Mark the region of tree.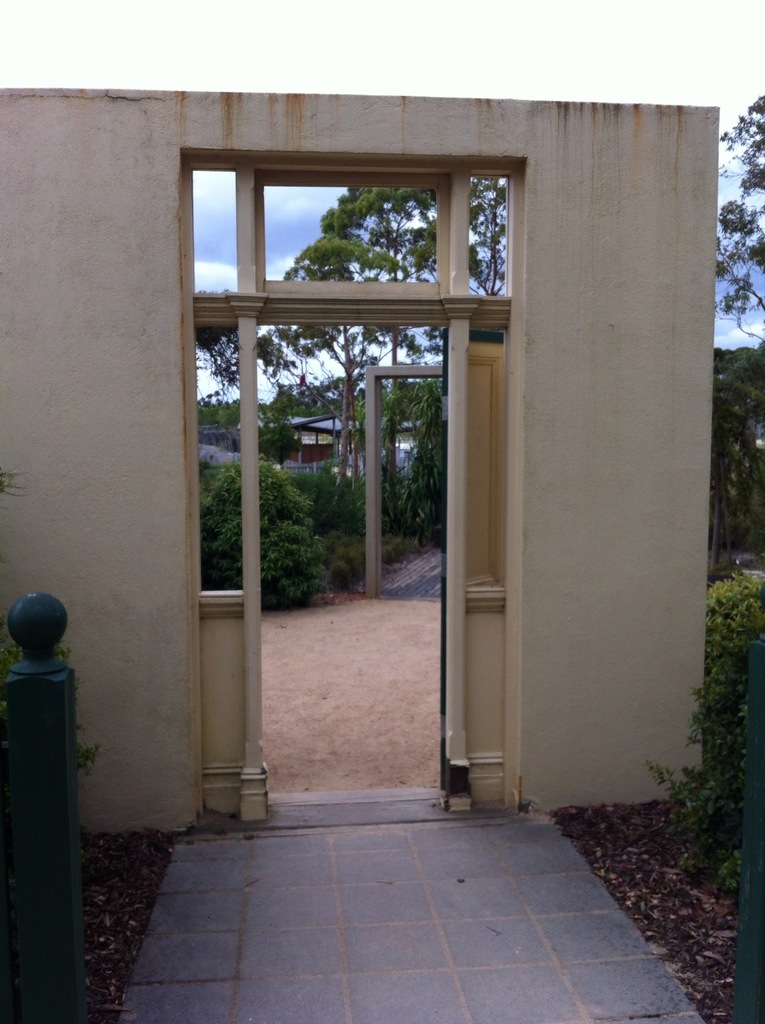
Region: box=[709, 337, 764, 586].
